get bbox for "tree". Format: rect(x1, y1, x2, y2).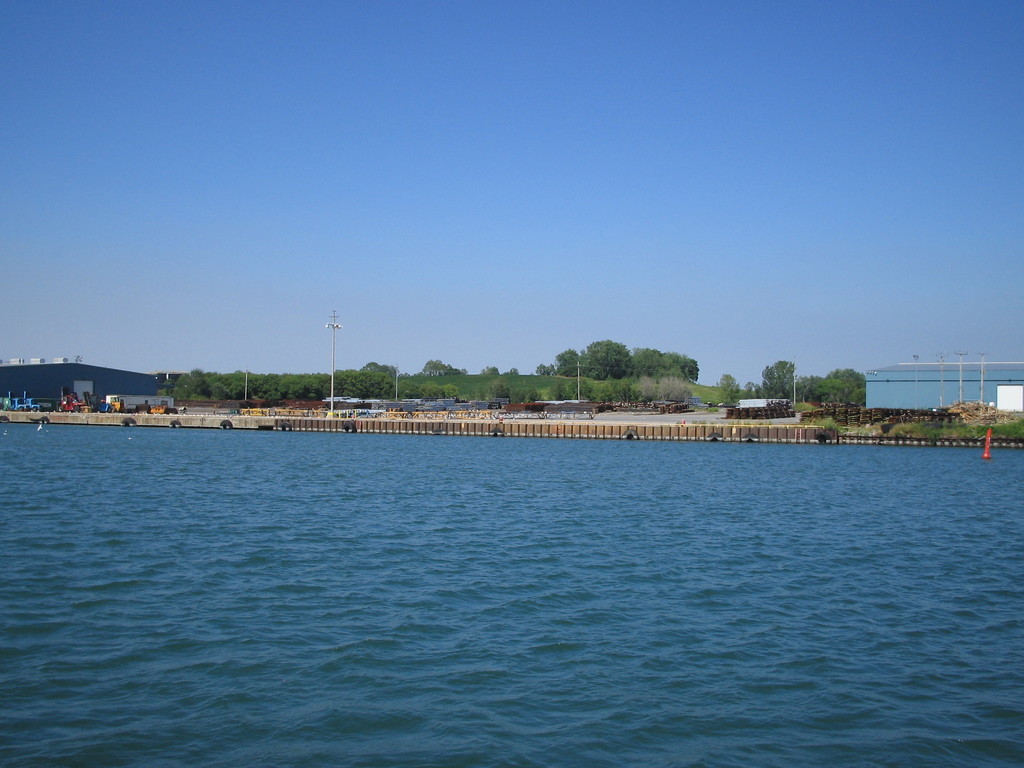
rect(365, 361, 397, 377).
